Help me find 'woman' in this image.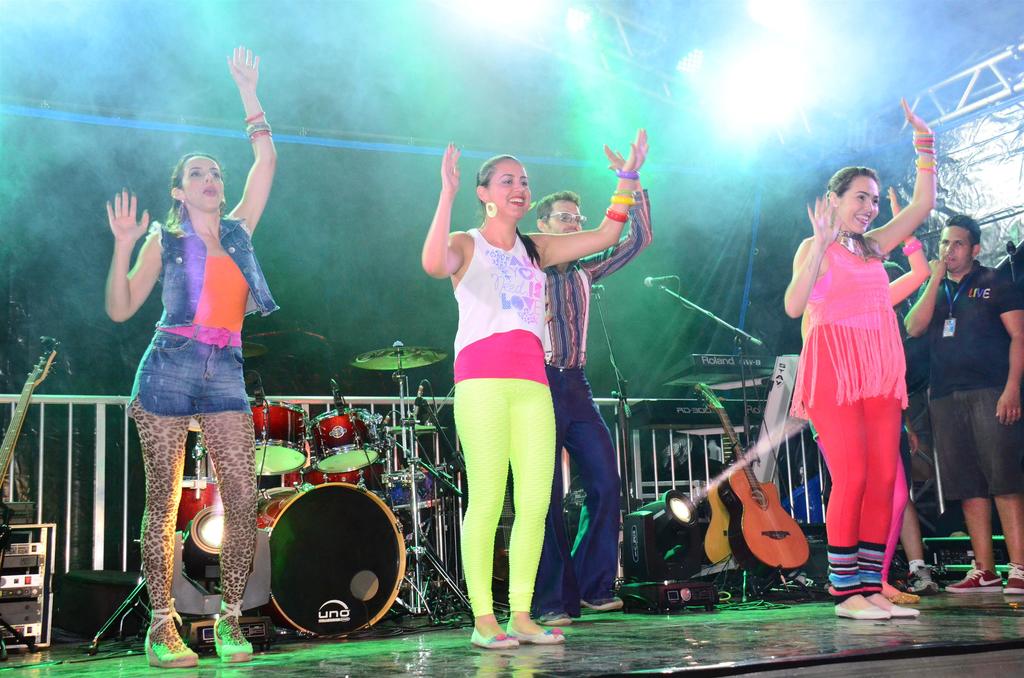
Found it: pyautogui.locateOnScreen(784, 99, 937, 618).
